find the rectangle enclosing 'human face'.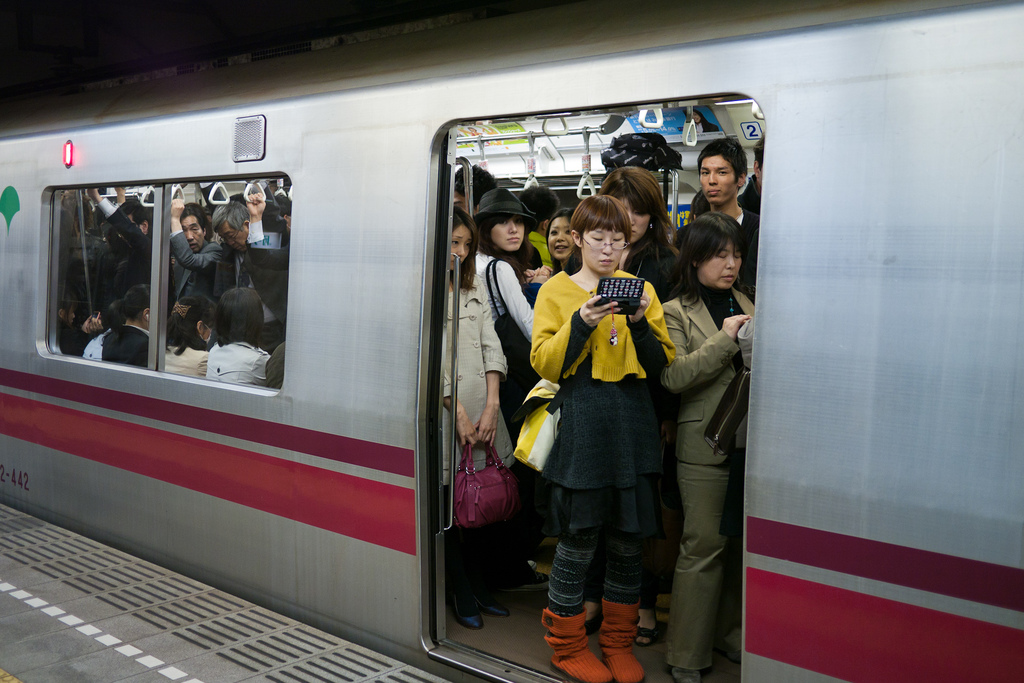
[x1=488, y1=216, x2=525, y2=252].
